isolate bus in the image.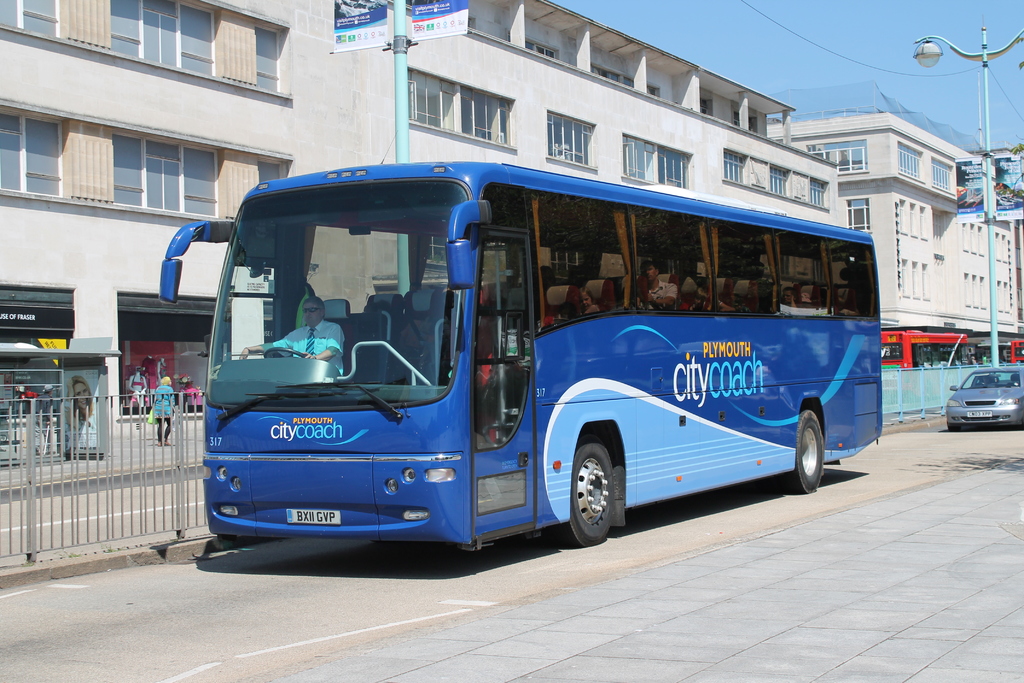
Isolated region: crop(159, 160, 888, 547).
